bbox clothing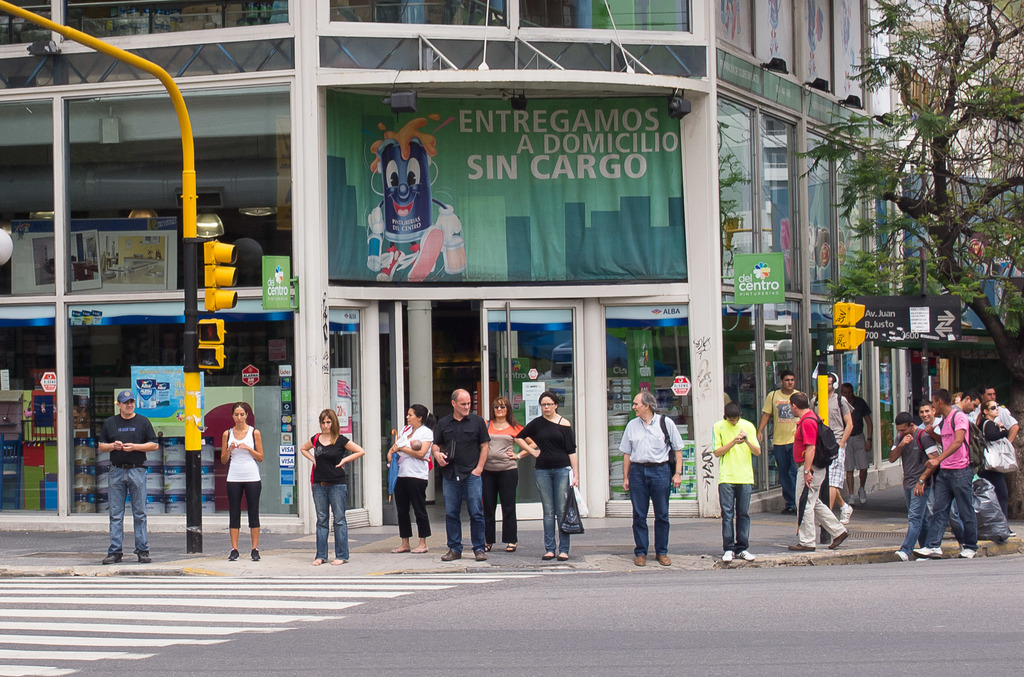
898:425:938:561
